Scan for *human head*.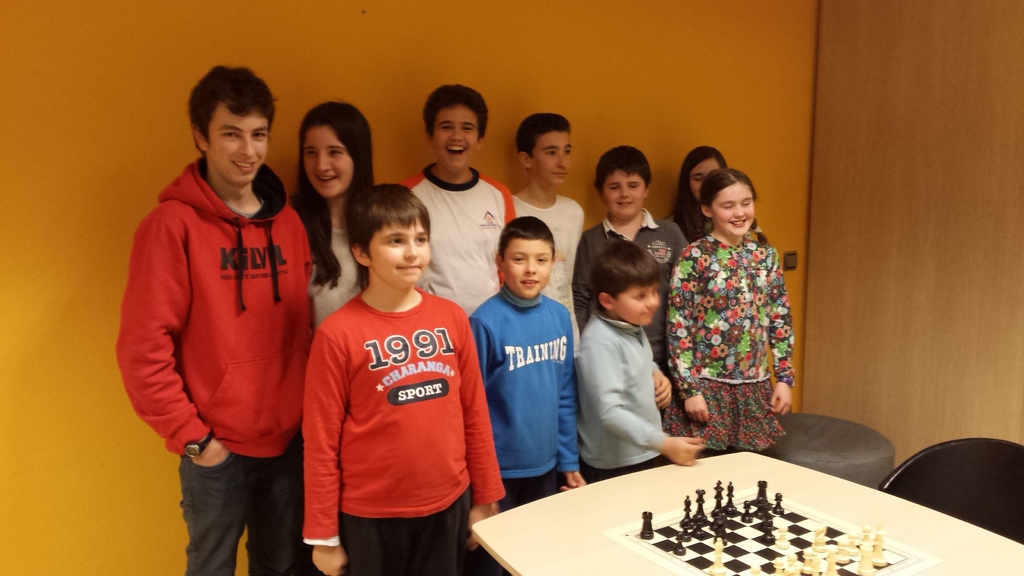
Scan result: detection(684, 148, 726, 198).
